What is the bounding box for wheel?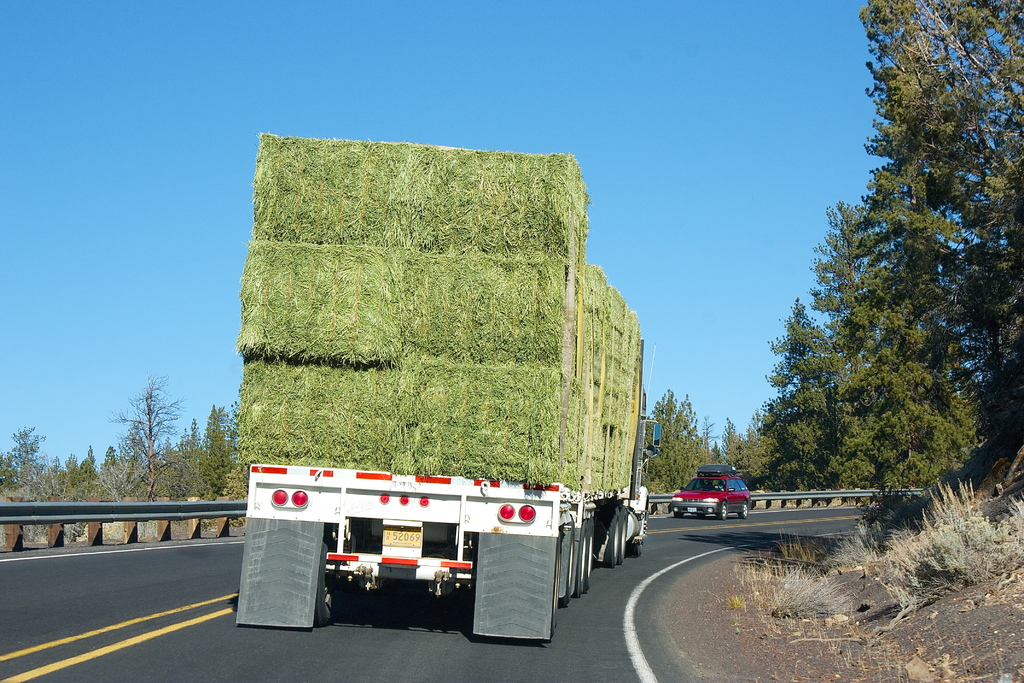
{"x1": 595, "y1": 507, "x2": 616, "y2": 566}.
